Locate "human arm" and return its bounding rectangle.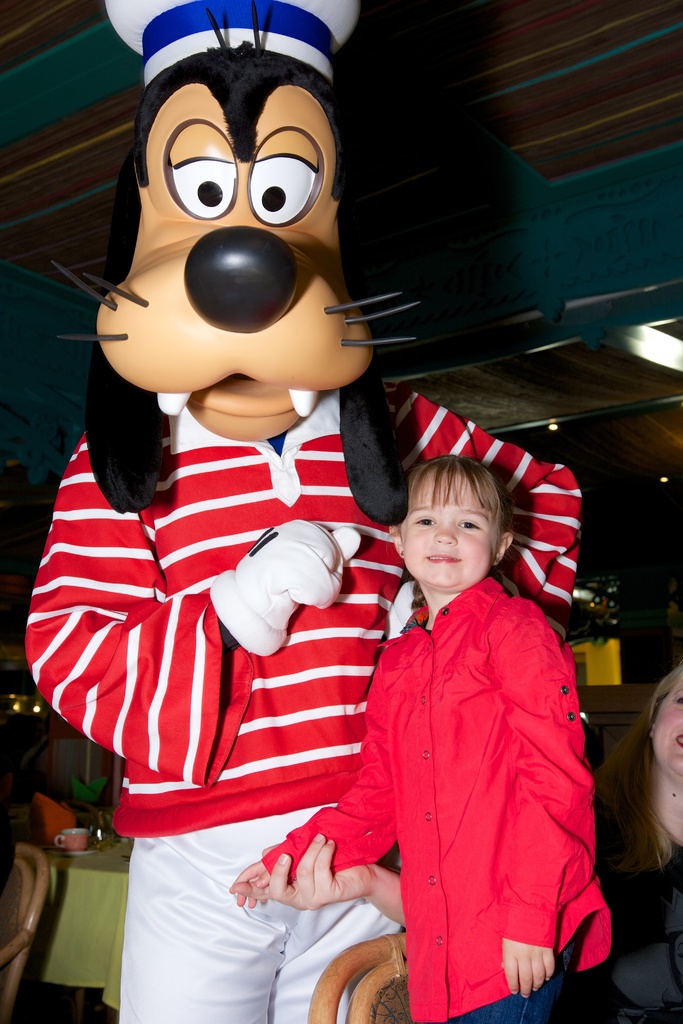
select_region(218, 650, 409, 889).
